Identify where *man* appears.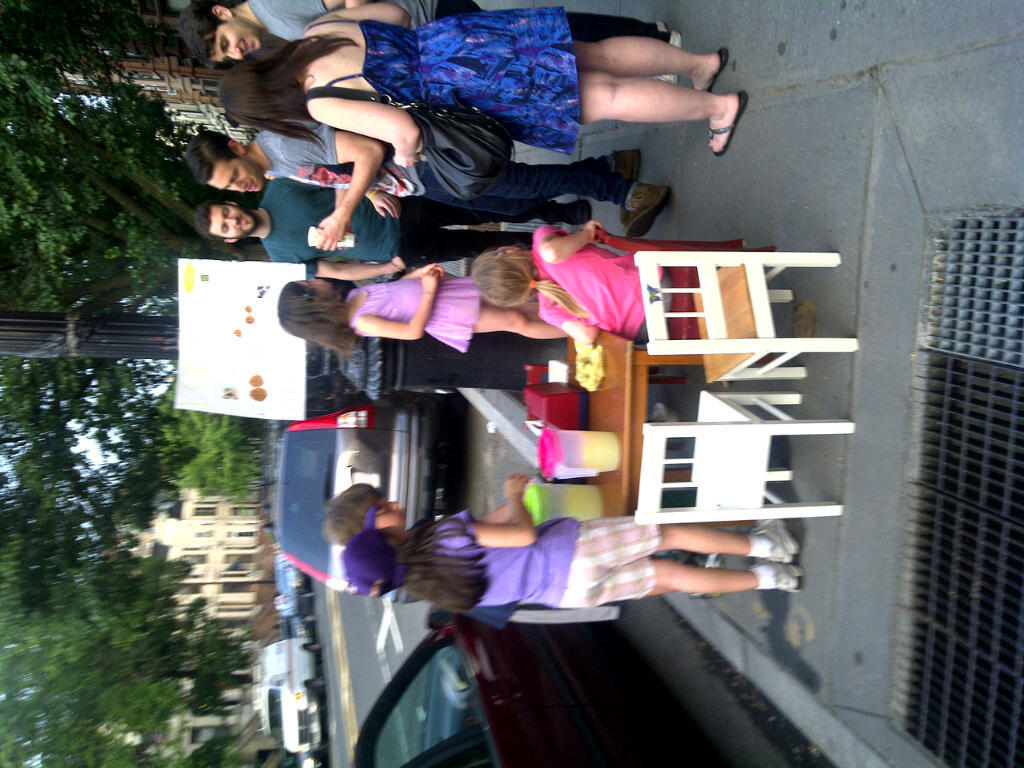
Appears at bbox=(190, 136, 638, 215).
